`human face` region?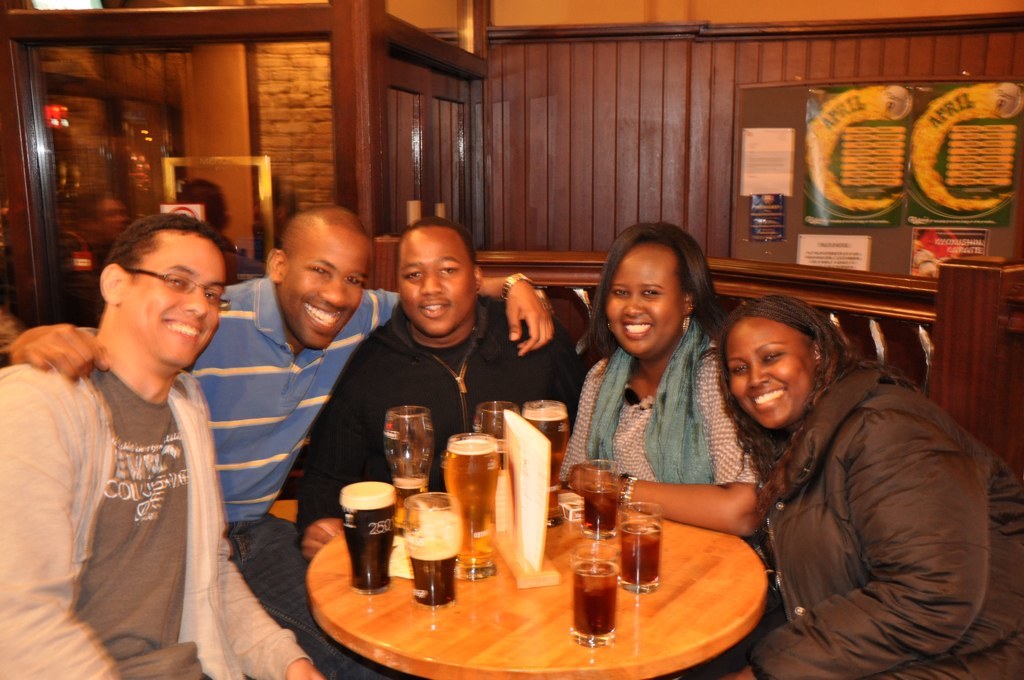
(284, 234, 370, 348)
